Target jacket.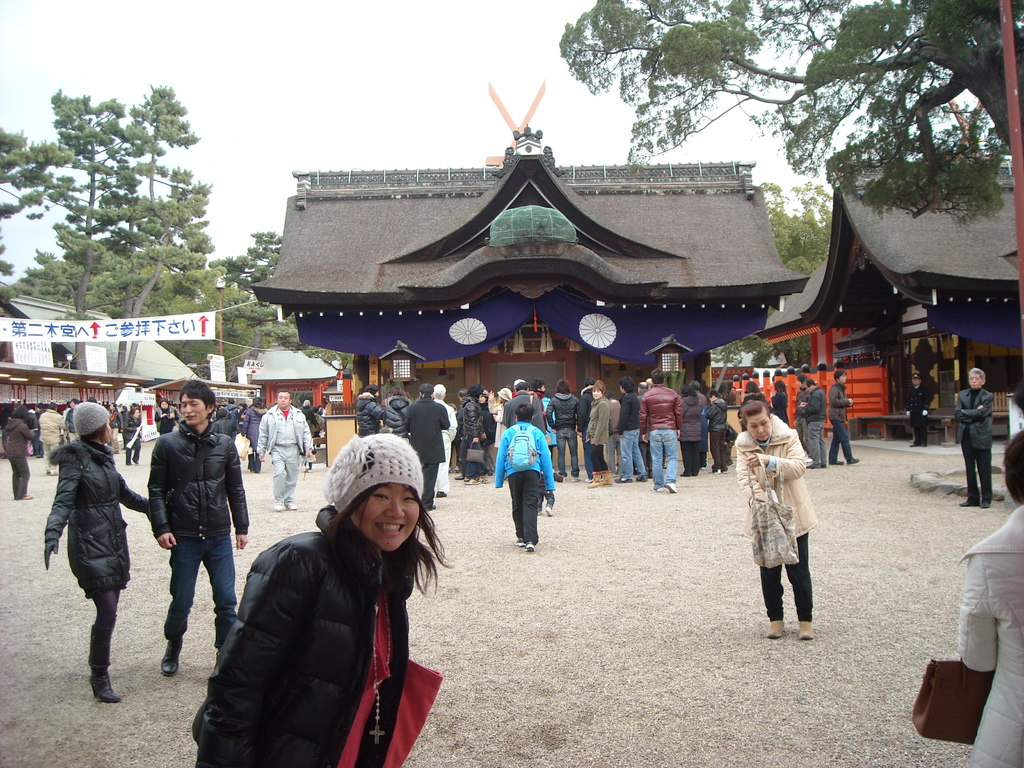
Target region: {"x1": 40, "y1": 441, "x2": 148, "y2": 606}.
